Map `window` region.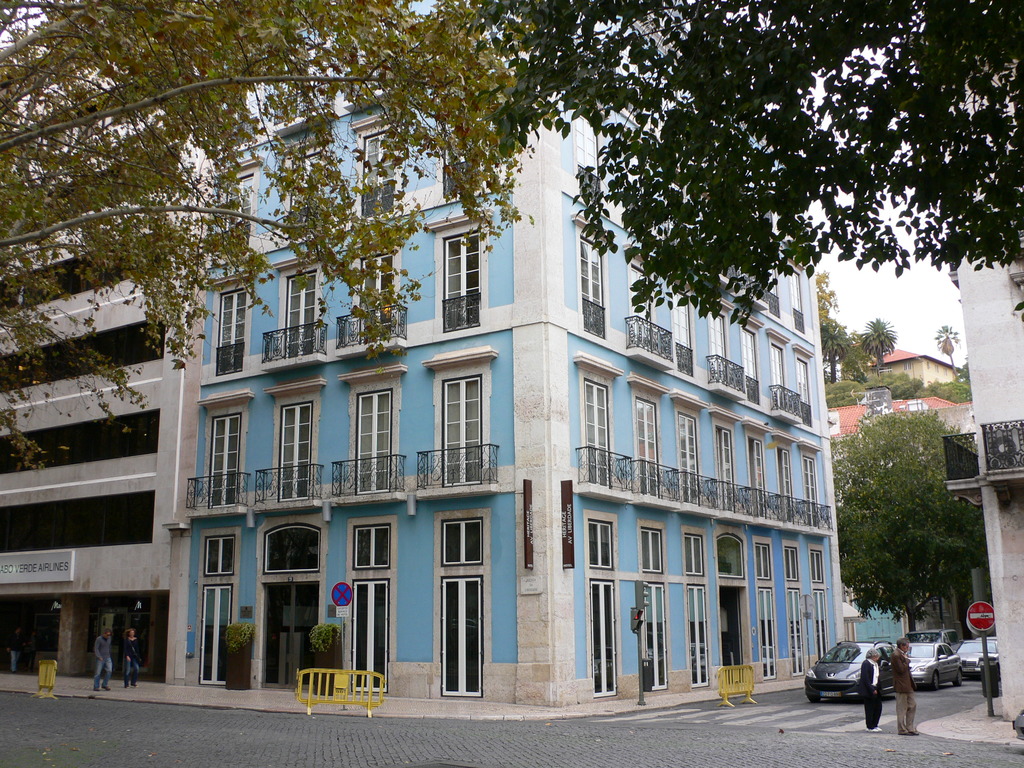
Mapped to Rect(789, 550, 800, 580).
